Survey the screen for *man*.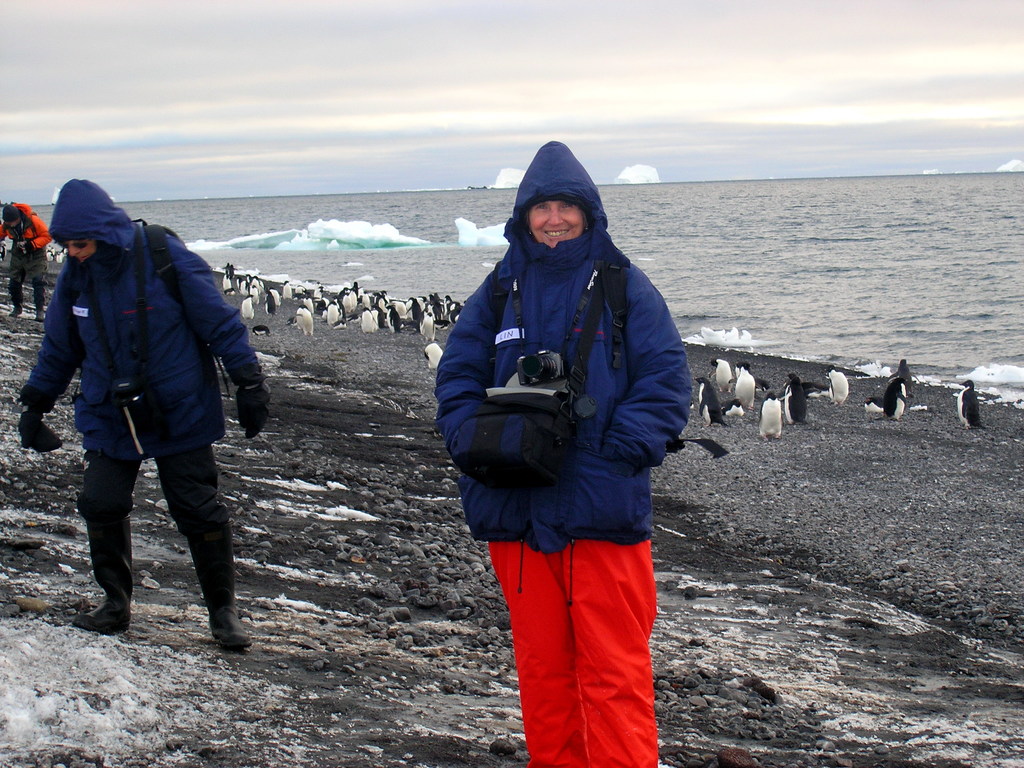
Survey found: <bbox>36, 178, 273, 656</bbox>.
